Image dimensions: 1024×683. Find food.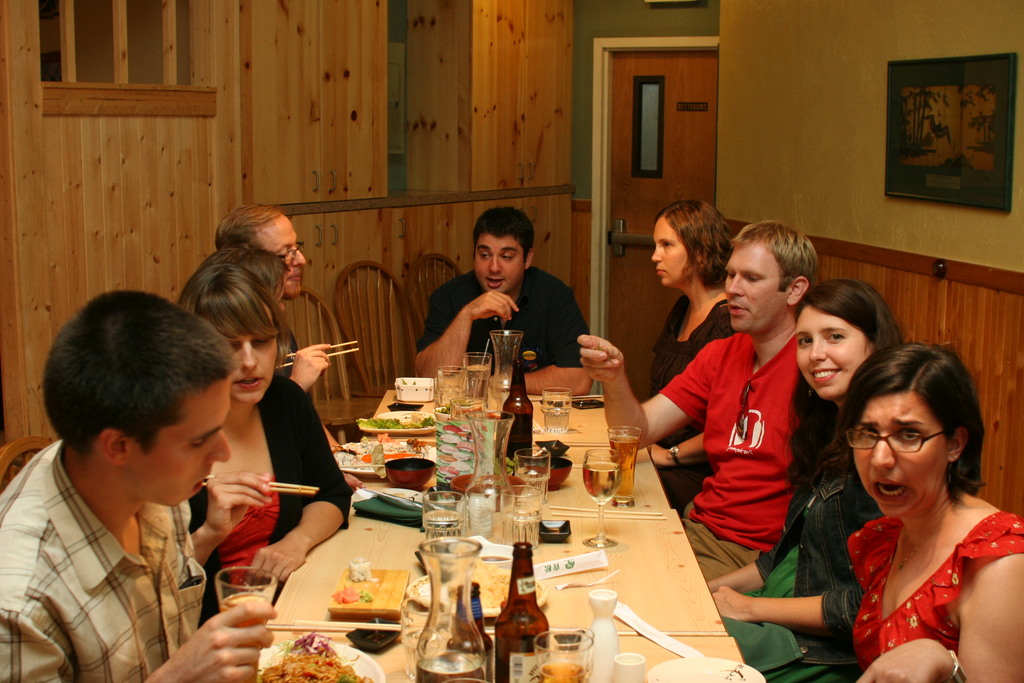
<region>358, 589, 377, 604</region>.
